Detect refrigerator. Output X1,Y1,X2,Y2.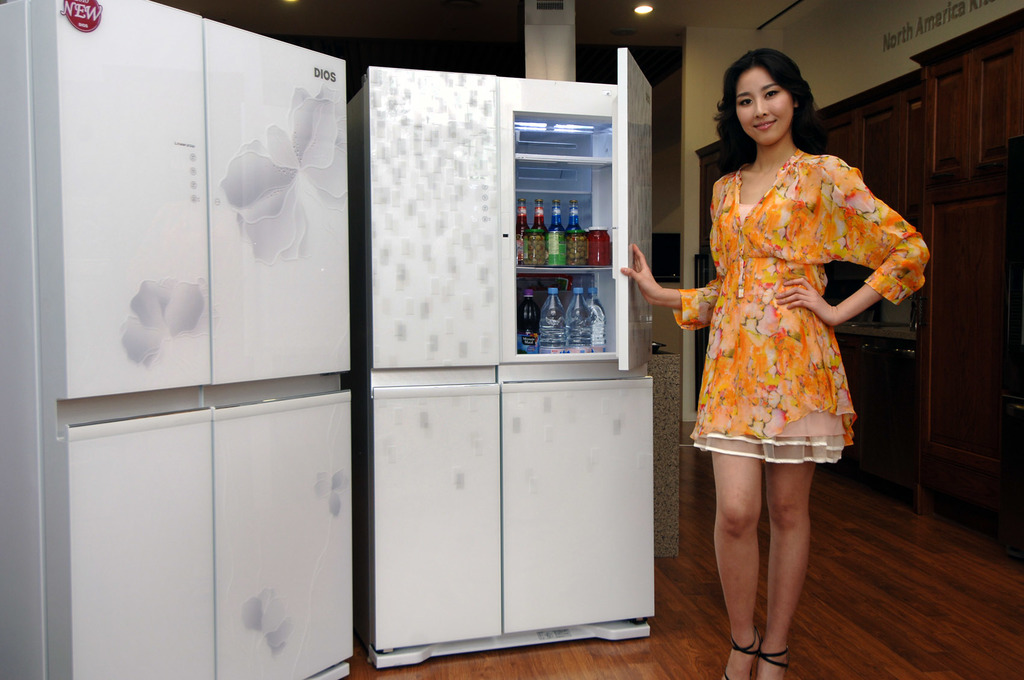
0,0,353,679.
